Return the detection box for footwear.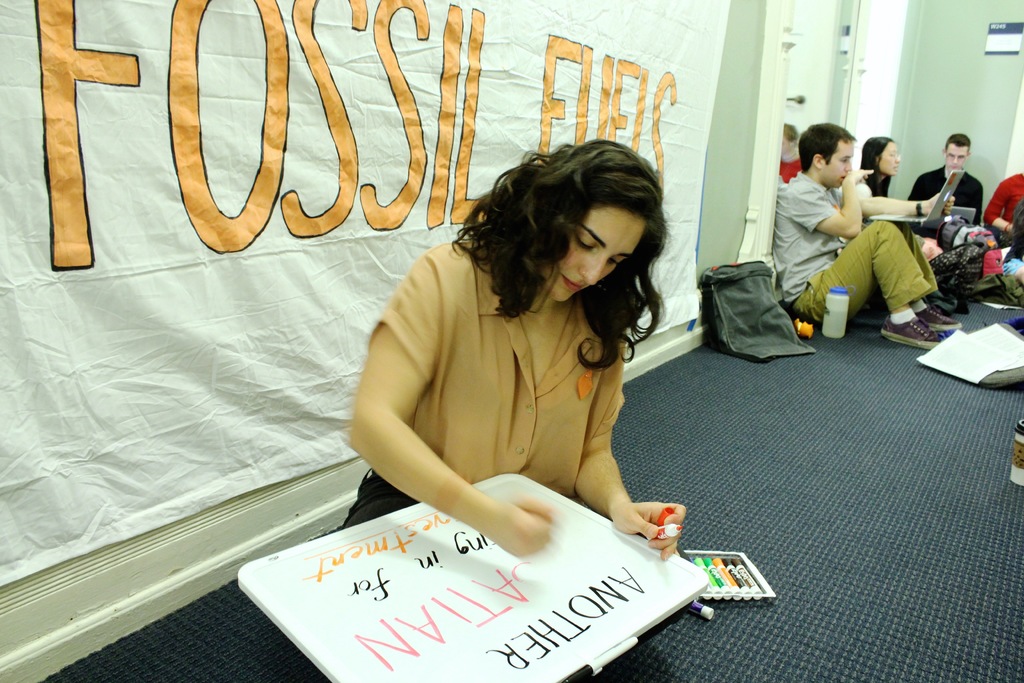
881, 313, 942, 350.
